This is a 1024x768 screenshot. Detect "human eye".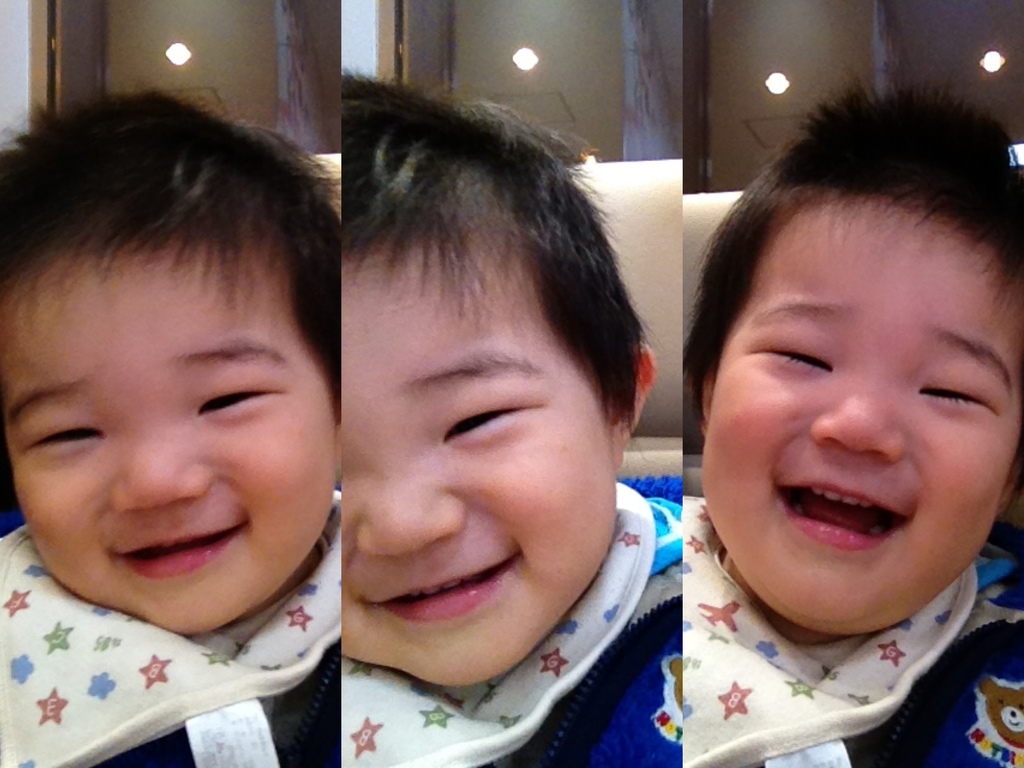
bbox=[195, 383, 287, 420].
